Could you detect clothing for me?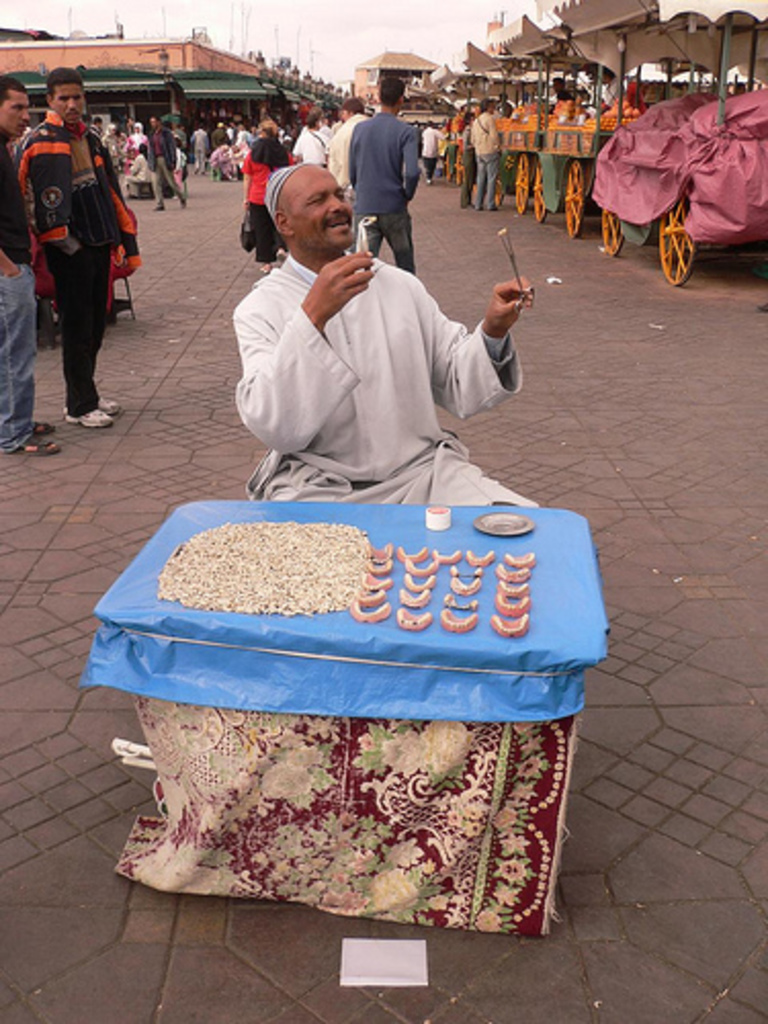
Detection result: 193/125/201/180.
